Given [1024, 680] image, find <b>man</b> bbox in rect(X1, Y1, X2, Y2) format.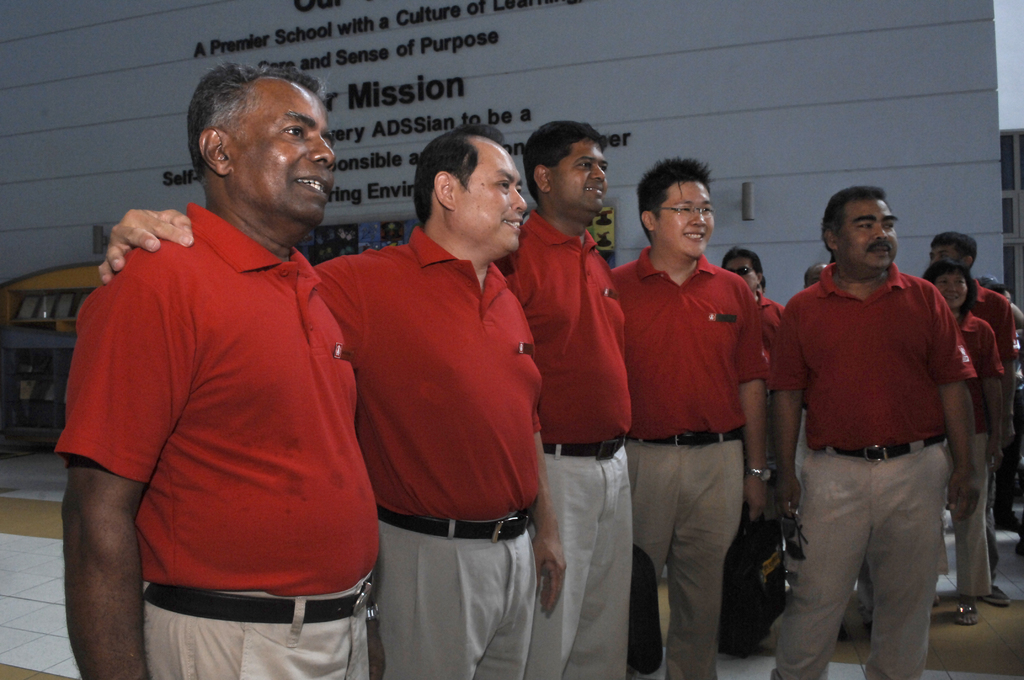
rect(499, 122, 639, 676).
